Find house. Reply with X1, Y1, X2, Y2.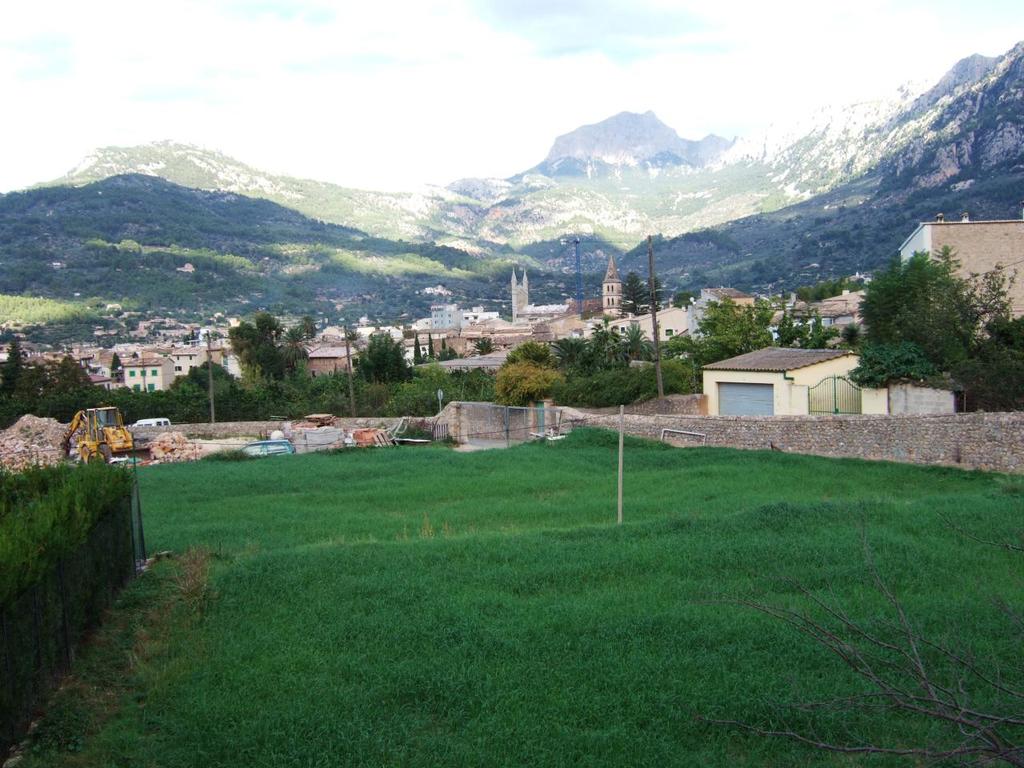
901, 216, 1017, 350.
